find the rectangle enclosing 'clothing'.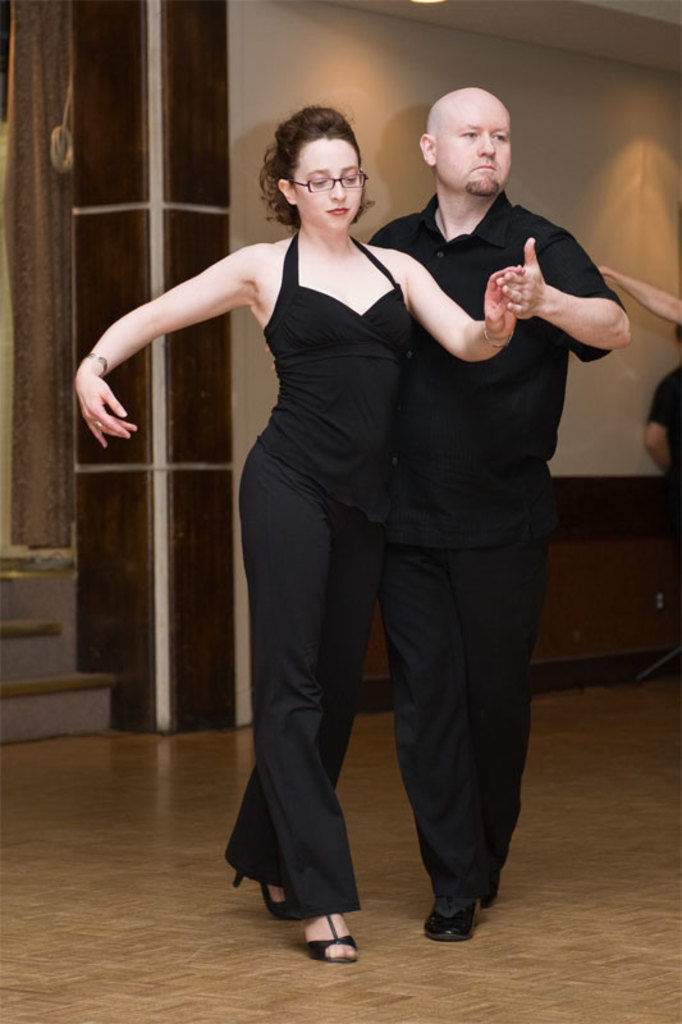
(641,351,681,445).
